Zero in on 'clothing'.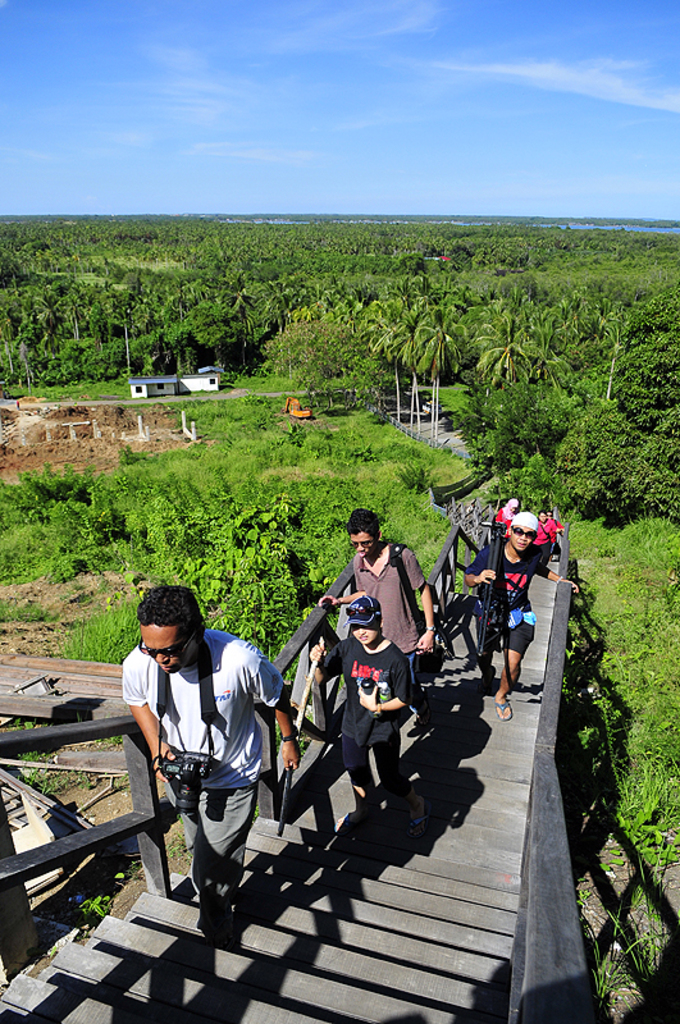
Zeroed in: 316, 635, 406, 808.
